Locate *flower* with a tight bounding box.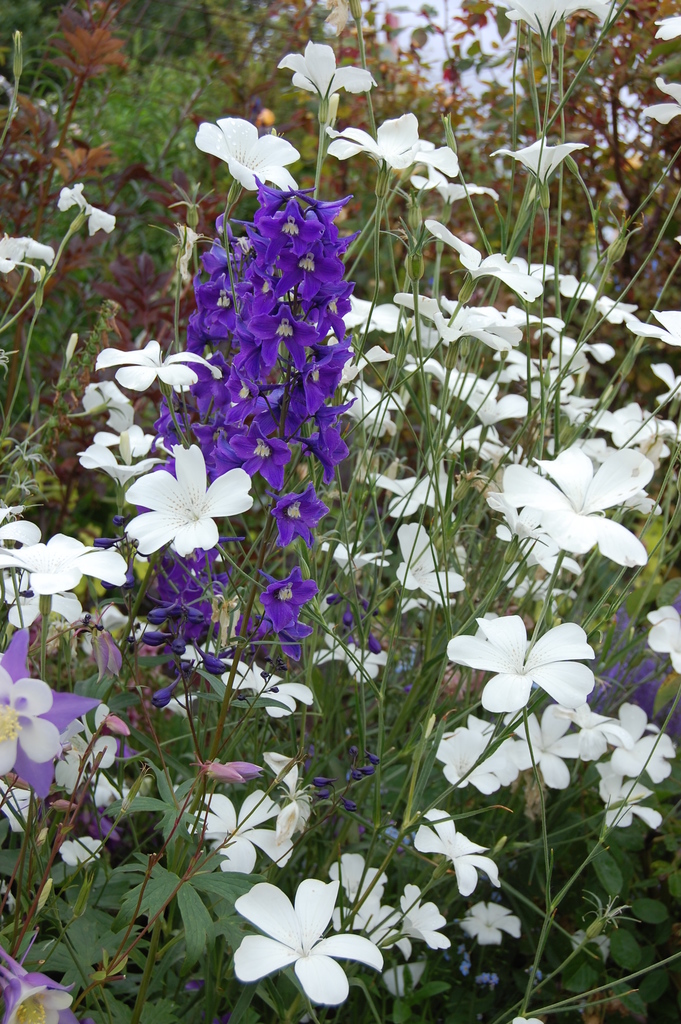
region(268, 37, 379, 99).
